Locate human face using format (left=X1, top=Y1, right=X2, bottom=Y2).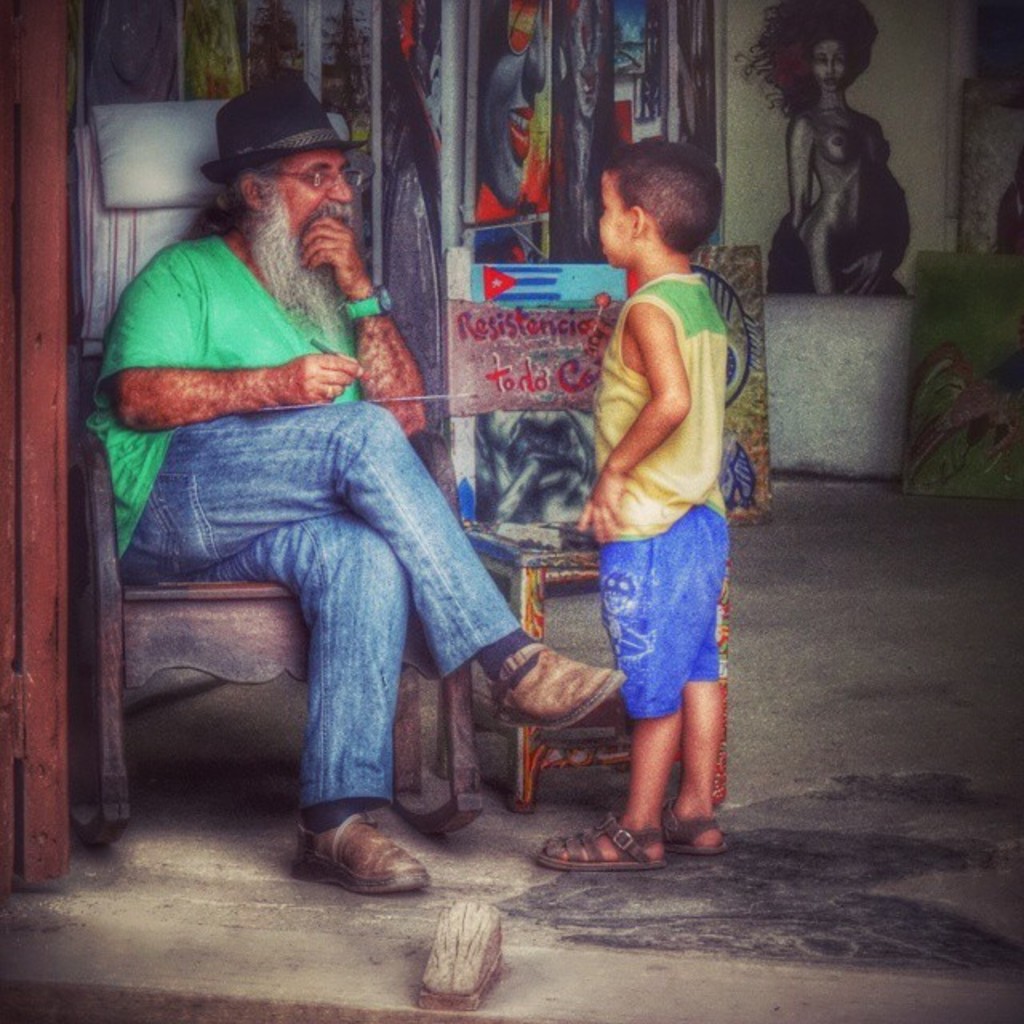
(left=267, top=146, right=365, bottom=242).
